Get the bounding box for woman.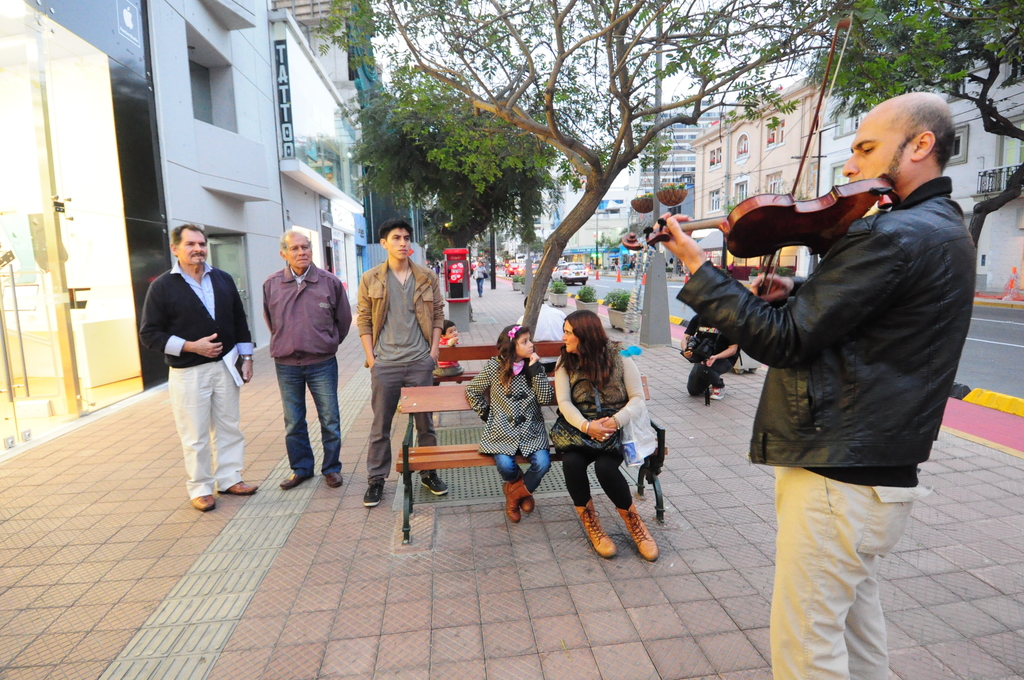
(547, 310, 669, 565).
